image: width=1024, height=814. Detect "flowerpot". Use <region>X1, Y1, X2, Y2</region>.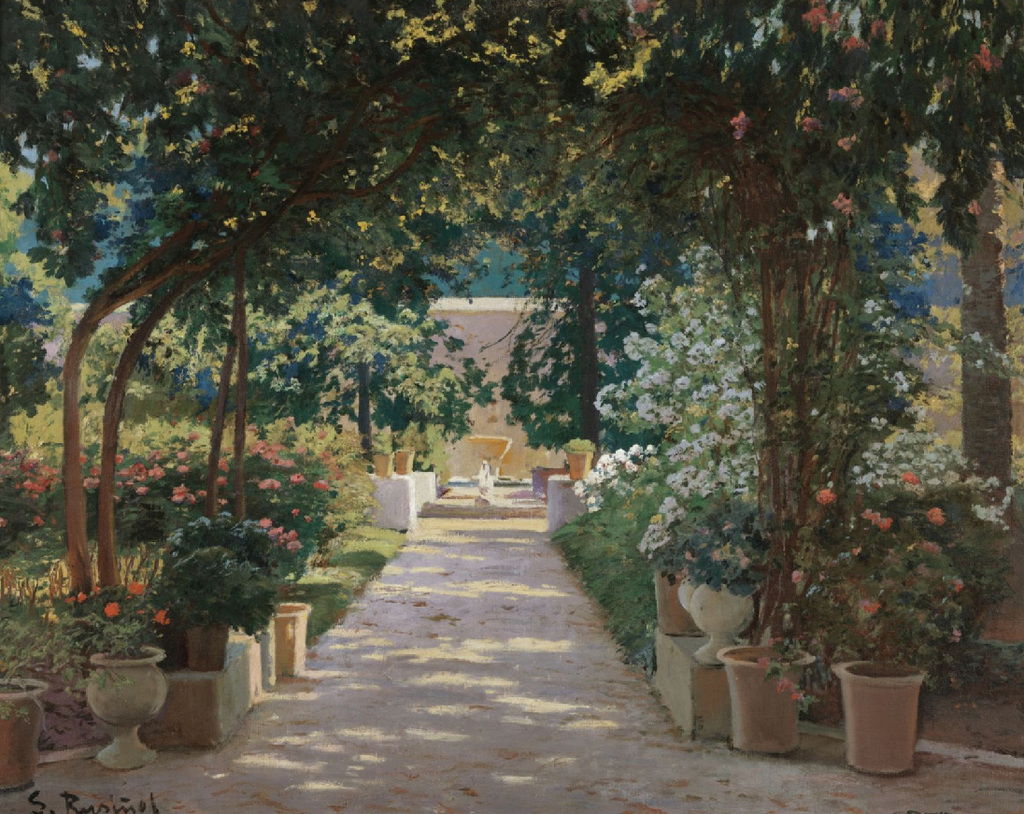
<region>645, 558, 700, 635</region>.
